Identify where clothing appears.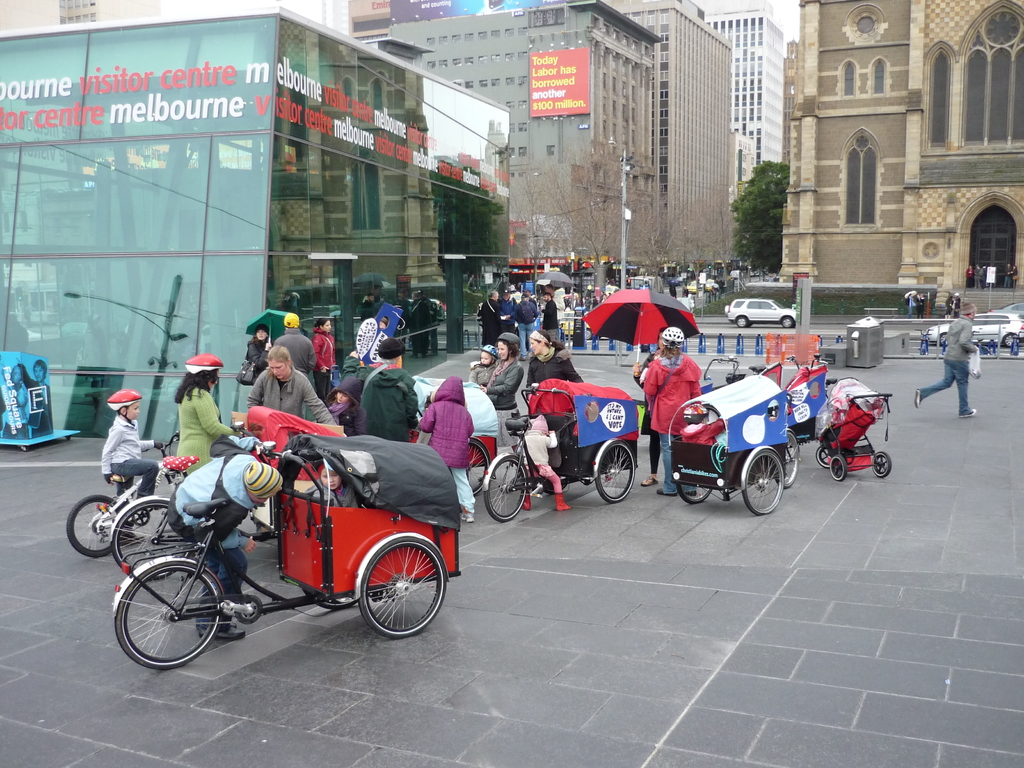
Appears at (519,430,552,465).
